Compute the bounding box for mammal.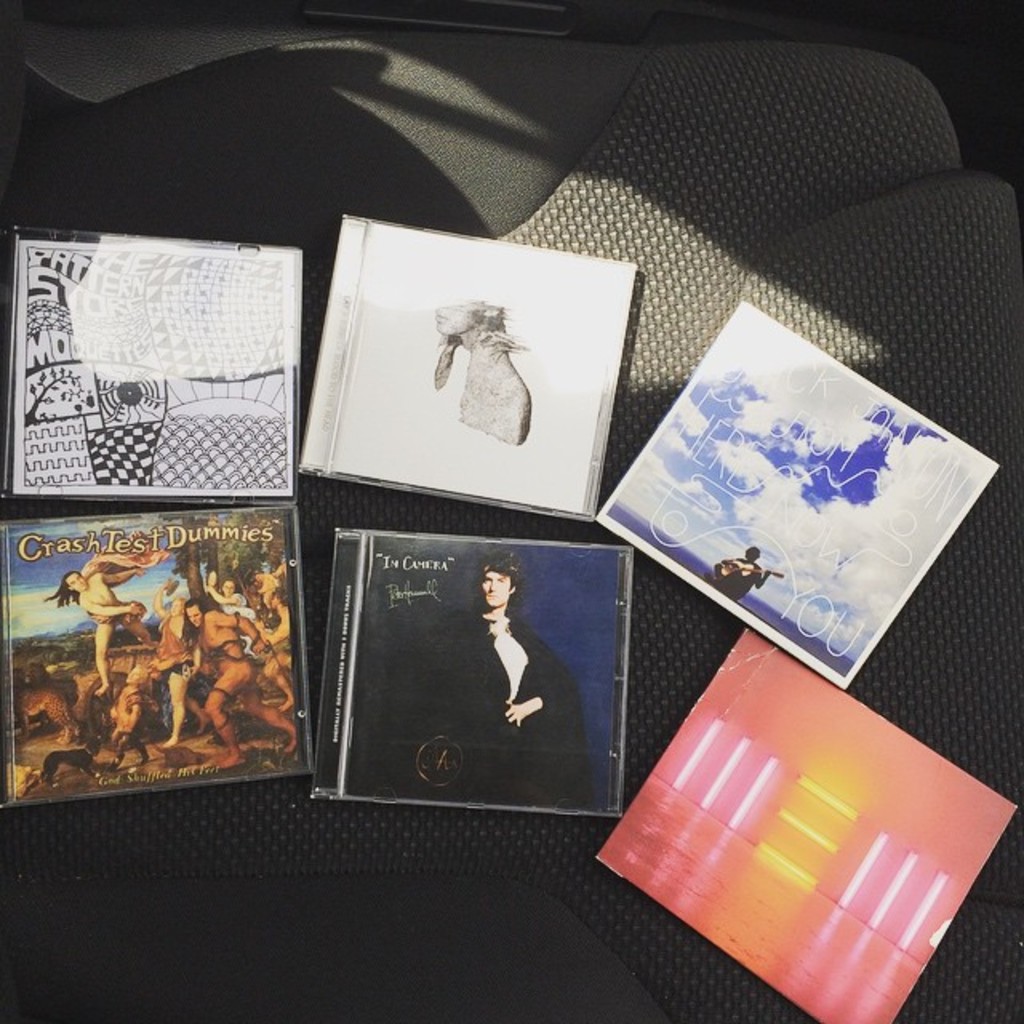
bbox(198, 570, 256, 650).
